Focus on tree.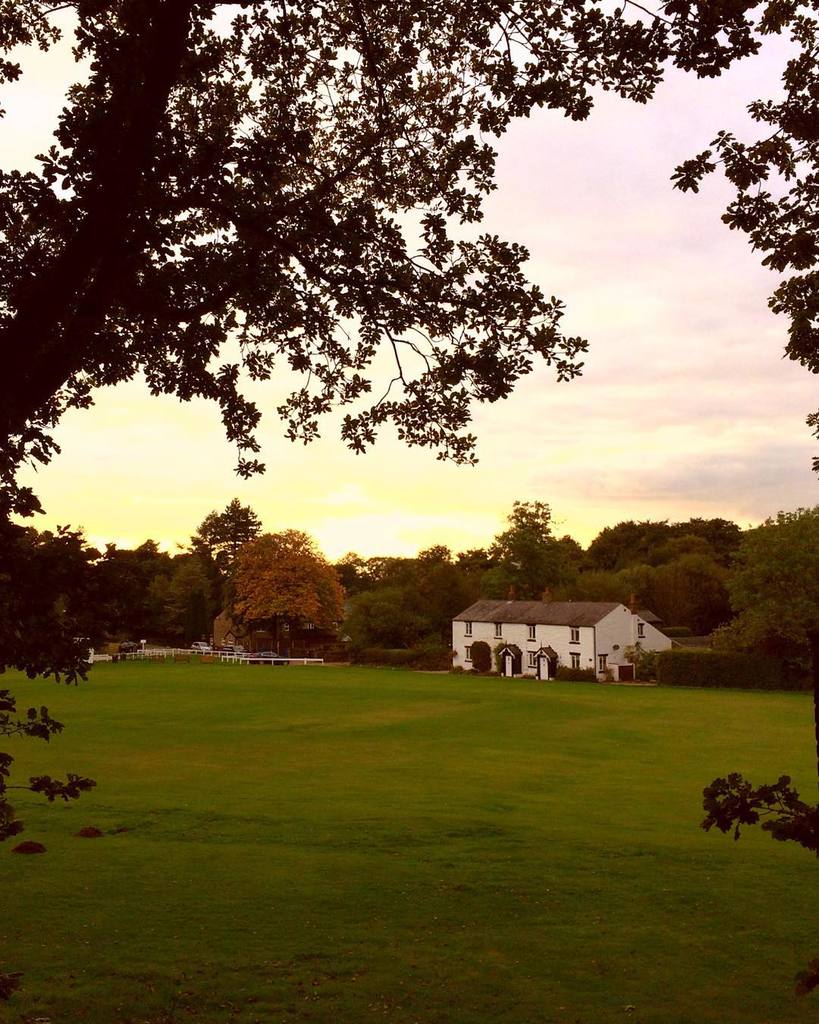
Focused at region(0, 0, 678, 521).
